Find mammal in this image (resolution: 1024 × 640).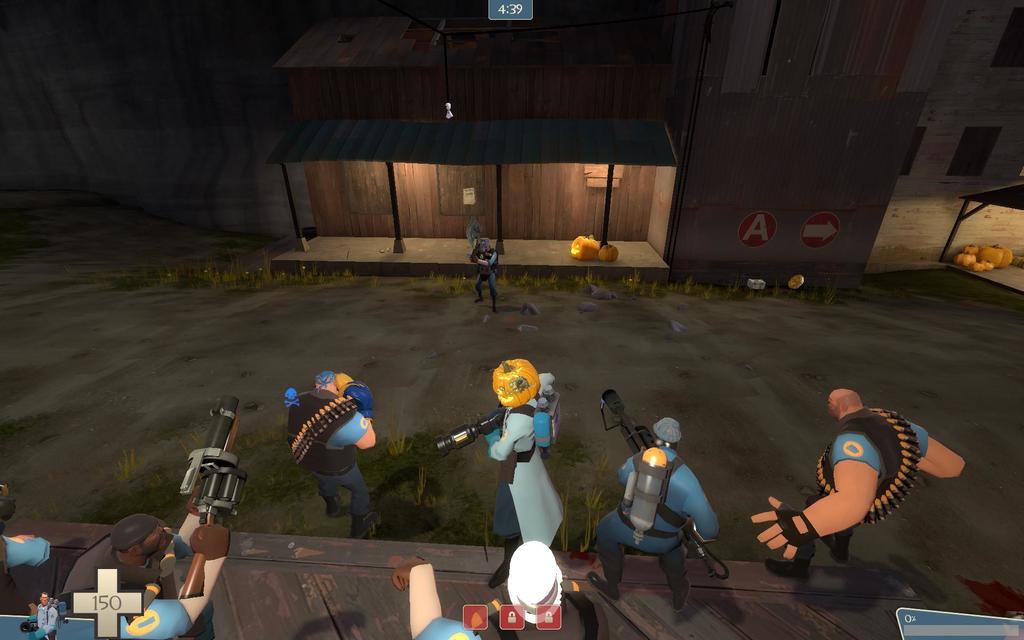
(391,539,605,639).
